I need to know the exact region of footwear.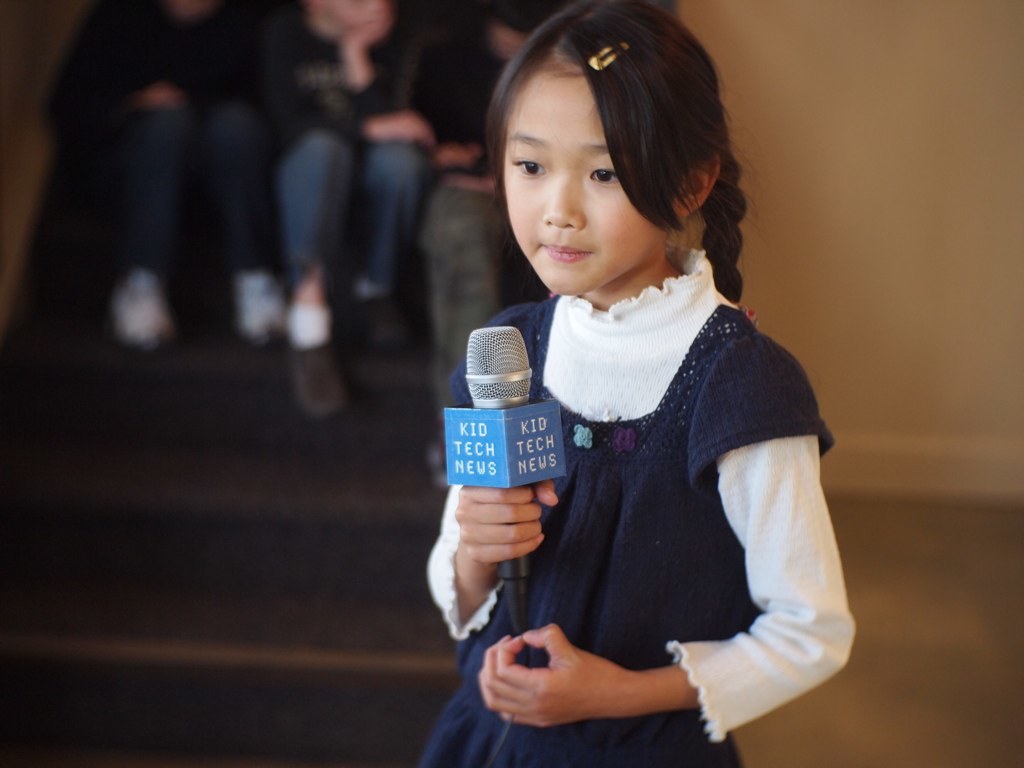
Region: BBox(342, 290, 412, 352).
